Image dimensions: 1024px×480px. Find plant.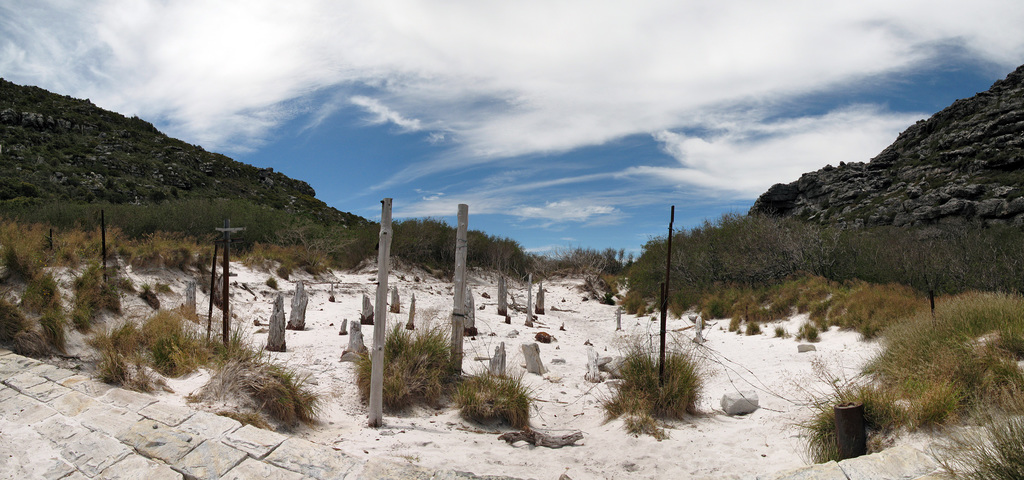
344 312 461 420.
